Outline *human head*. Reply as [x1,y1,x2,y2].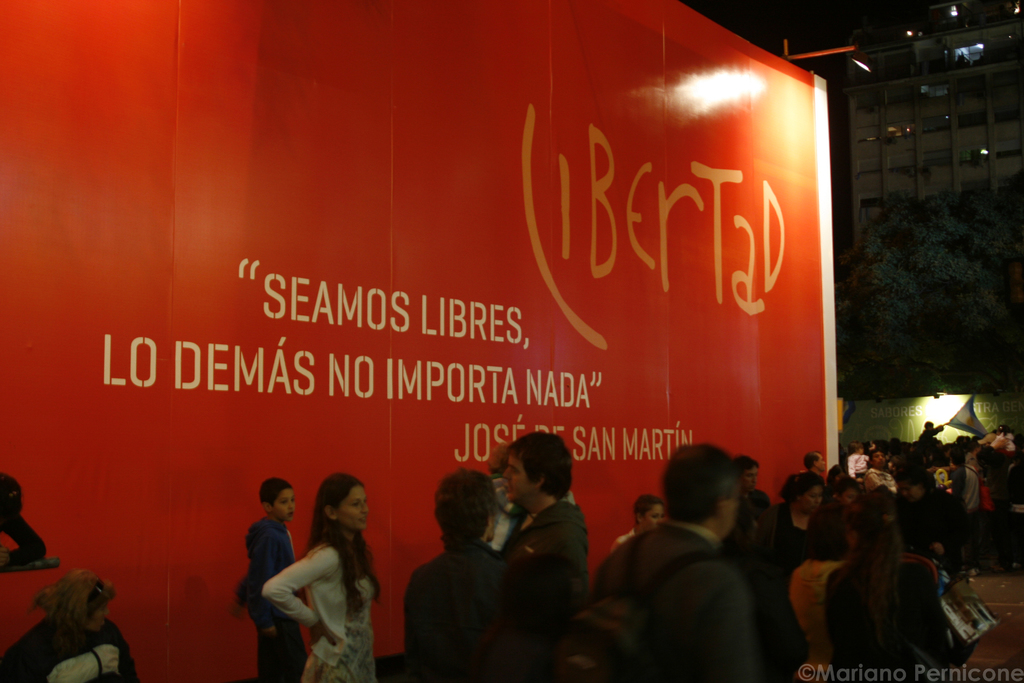
[783,471,829,518].
